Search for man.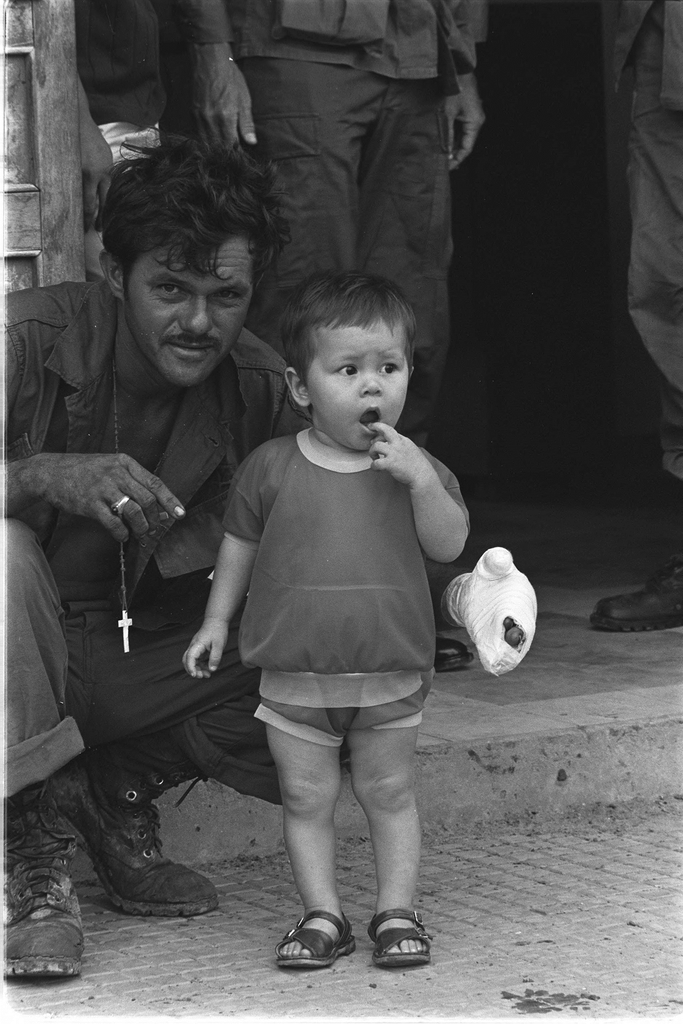
Found at <box>8,132,537,983</box>.
